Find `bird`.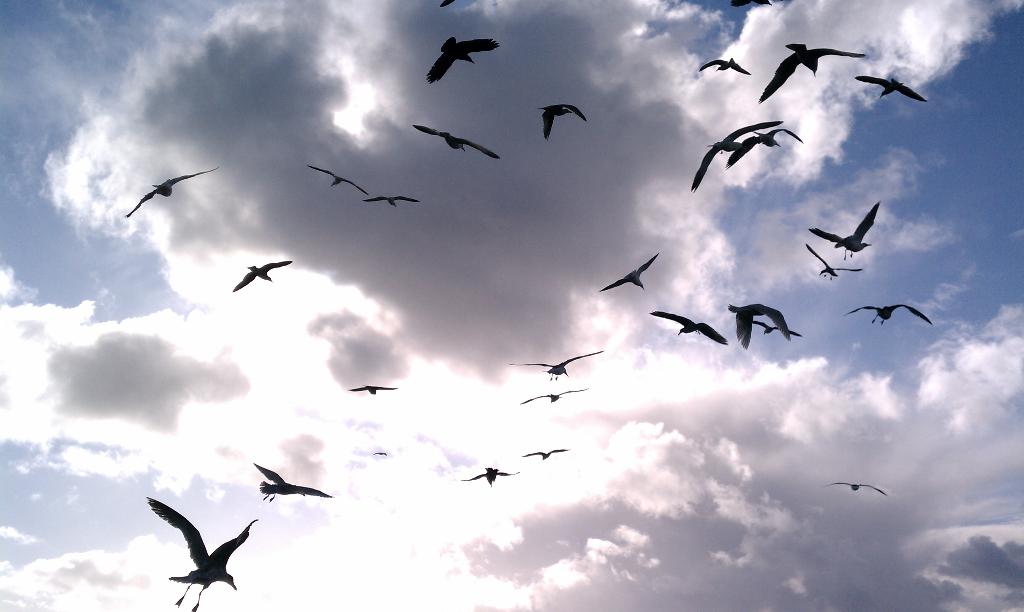
<bbox>349, 379, 395, 398</bbox>.
